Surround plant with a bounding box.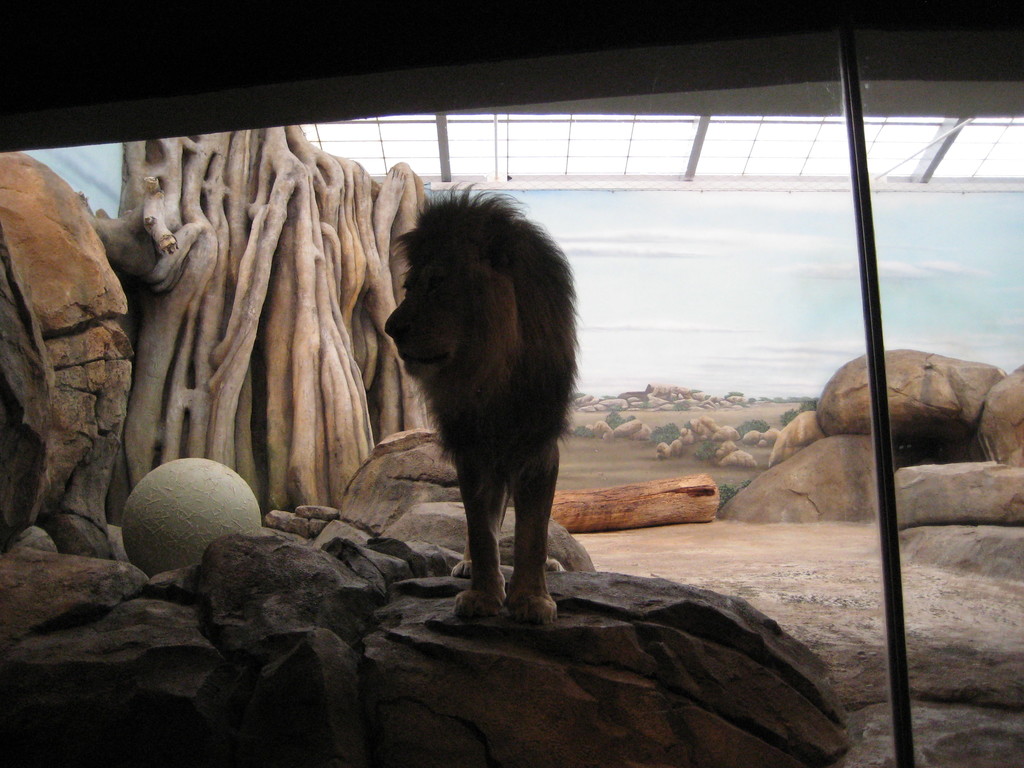
box=[695, 440, 716, 466].
